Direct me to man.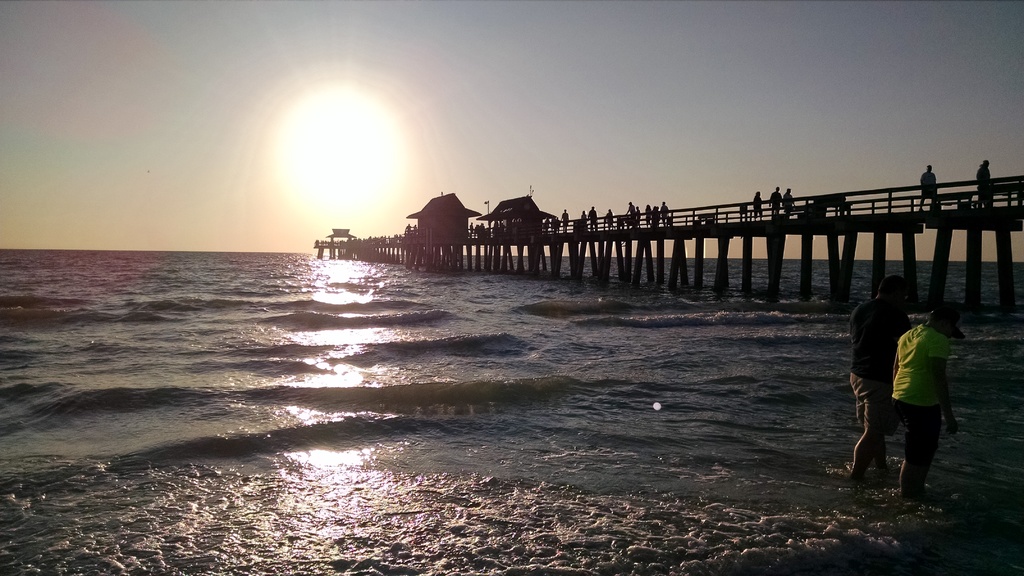
Direction: crop(845, 271, 929, 487).
